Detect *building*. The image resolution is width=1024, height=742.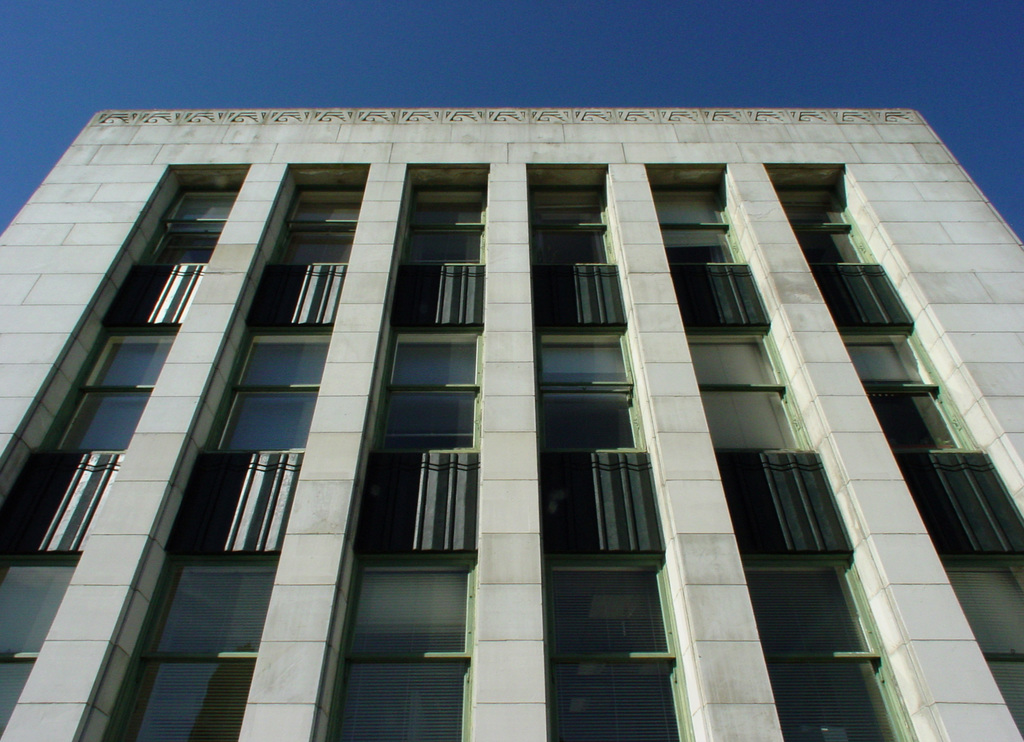
<bbox>0, 103, 1023, 741</bbox>.
